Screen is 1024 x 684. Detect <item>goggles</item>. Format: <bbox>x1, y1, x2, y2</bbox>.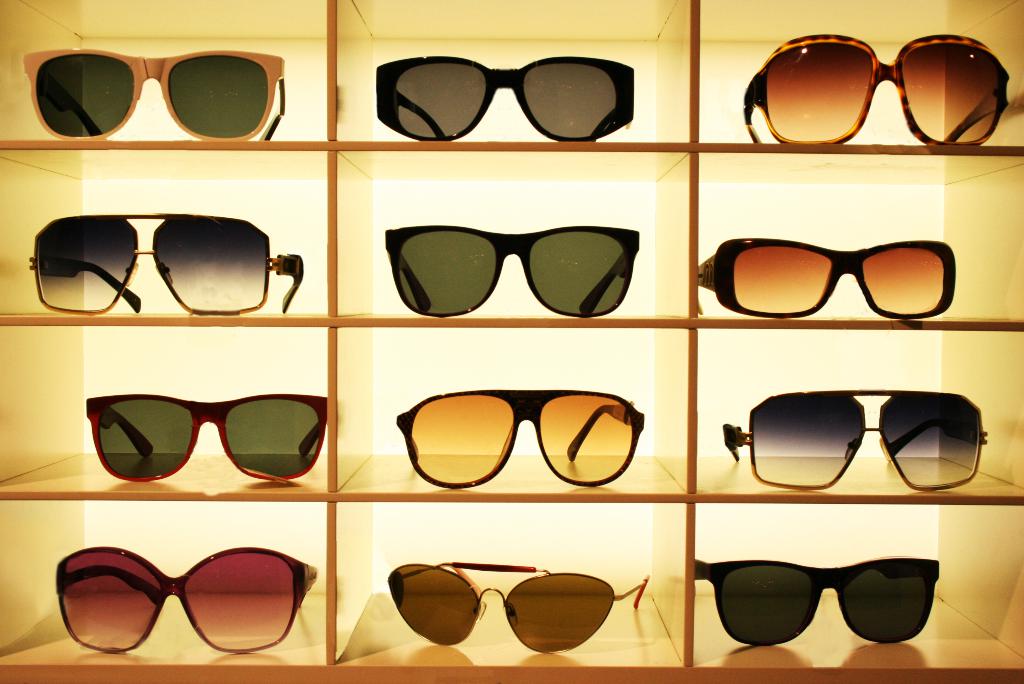
<bbox>44, 553, 330, 660</bbox>.
